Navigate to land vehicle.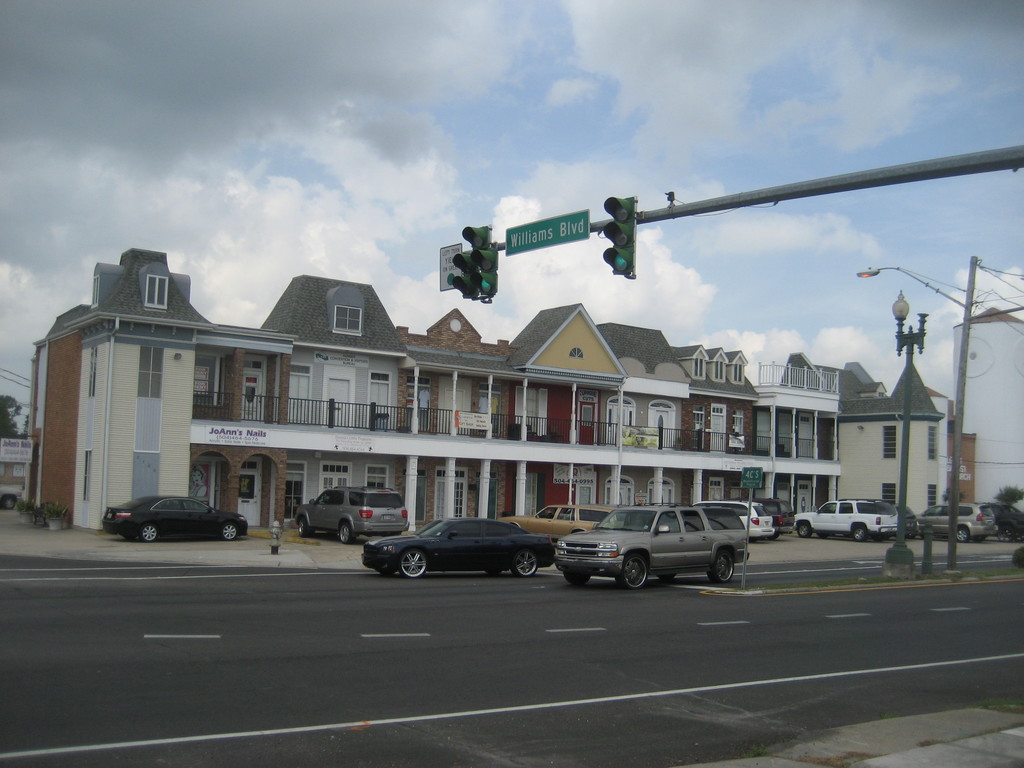
Navigation target: Rect(796, 497, 904, 542).
